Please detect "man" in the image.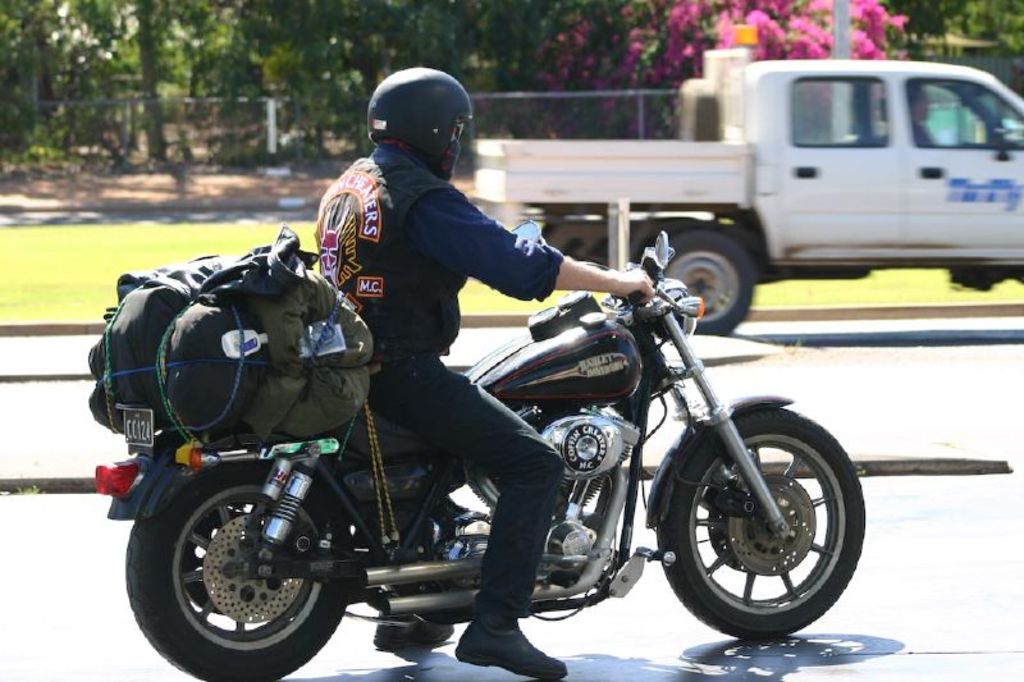
left=310, top=65, right=653, bottom=679.
